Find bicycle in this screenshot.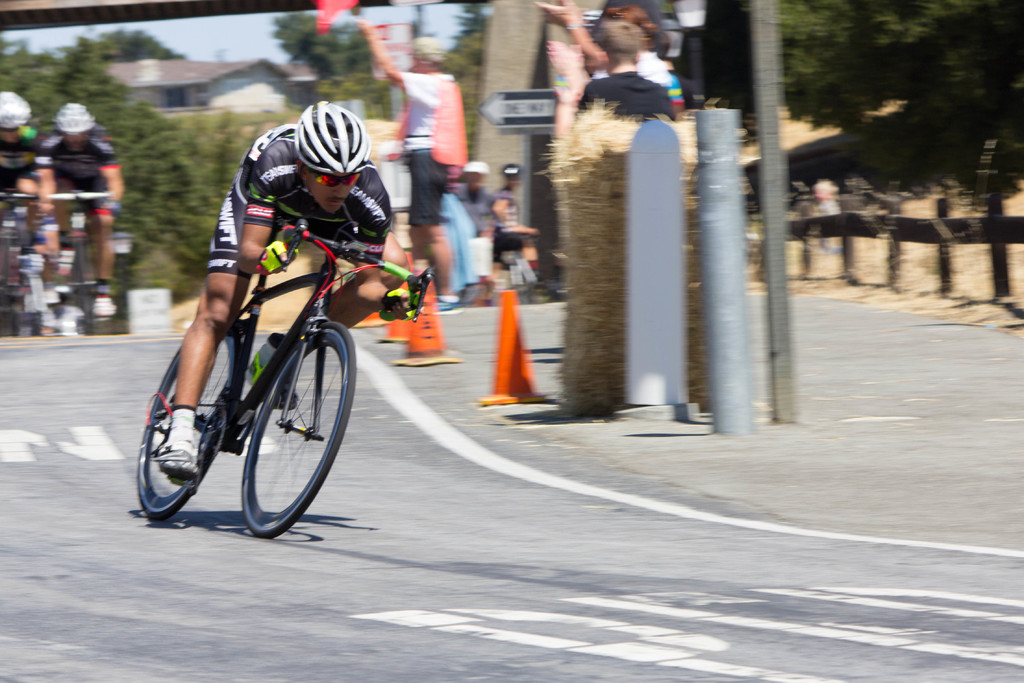
The bounding box for bicycle is (46,189,118,331).
